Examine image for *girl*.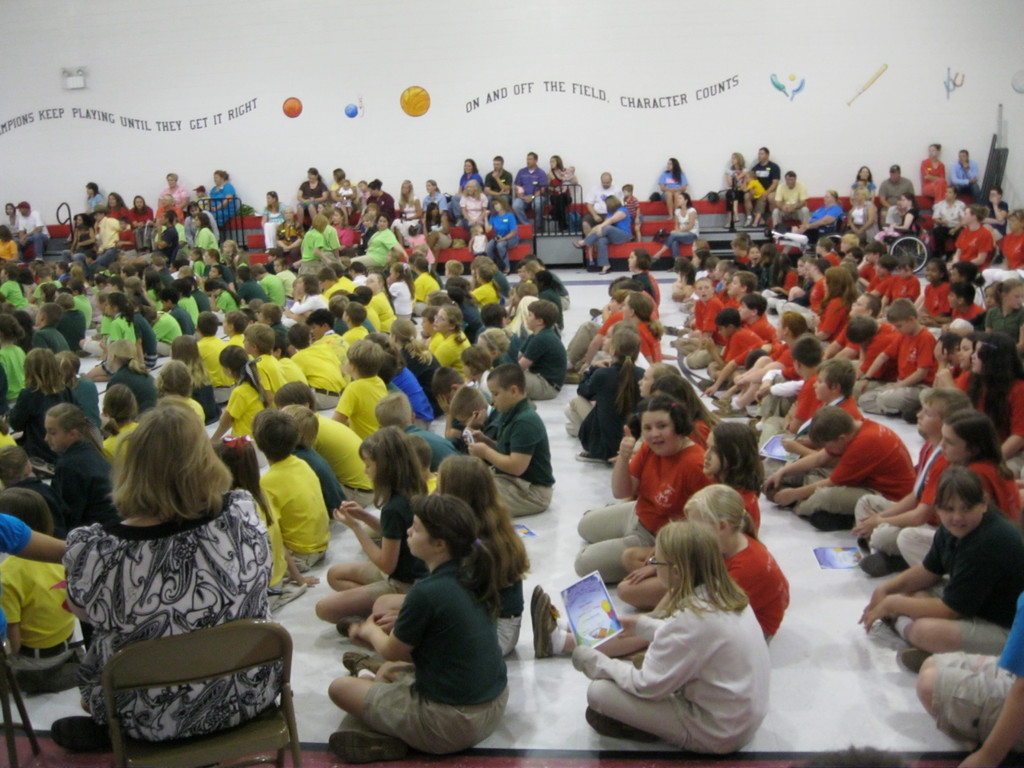
Examination result: <region>428, 305, 474, 376</region>.
